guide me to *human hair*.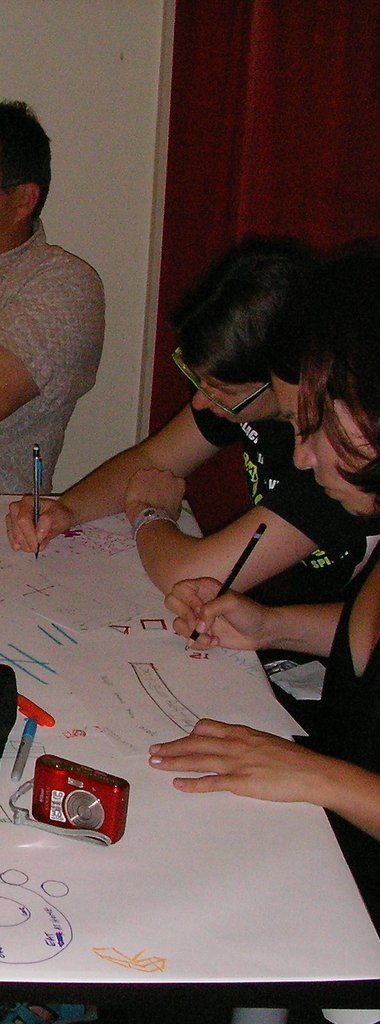
Guidance: (x1=301, y1=292, x2=379, y2=496).
